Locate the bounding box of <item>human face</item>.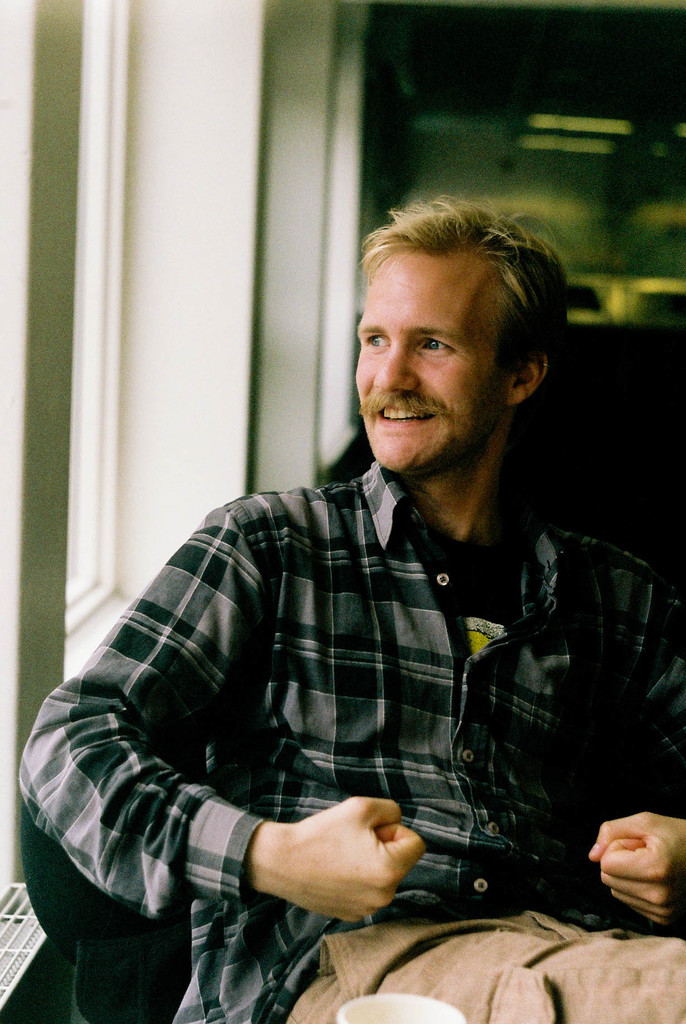
Bounding box: {"left": 362, "top": 237, "right": 504, "bottom": 481}.
